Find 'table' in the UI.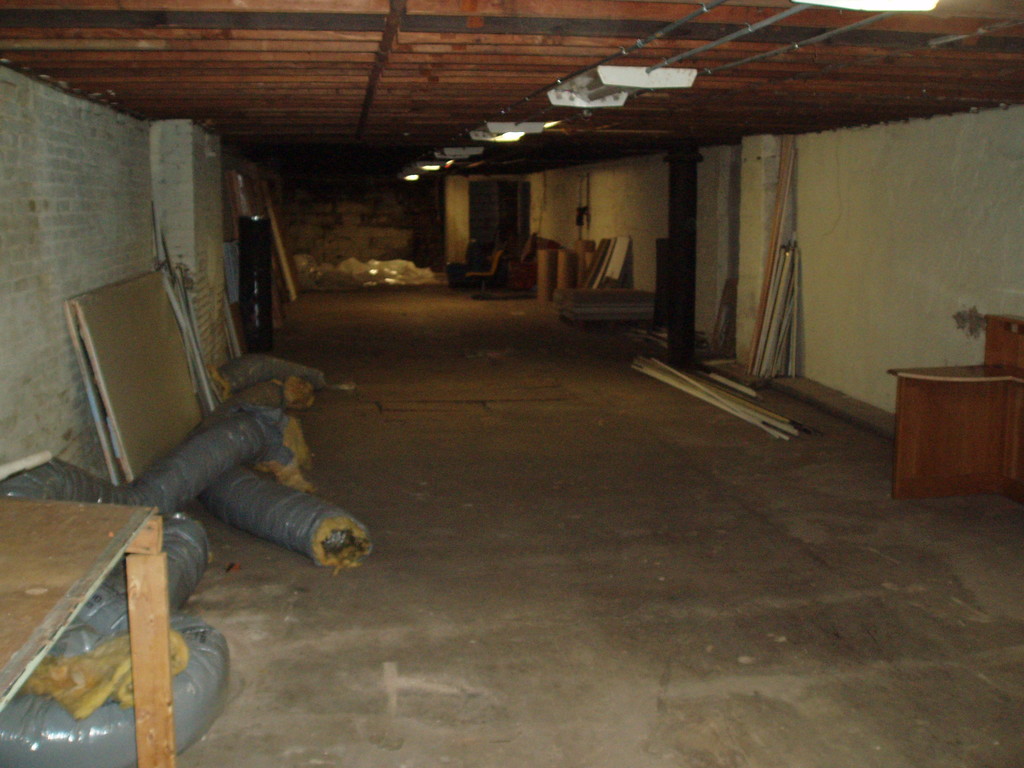
UI element at x1=877, y1=336, x2=1020, y2=512.
